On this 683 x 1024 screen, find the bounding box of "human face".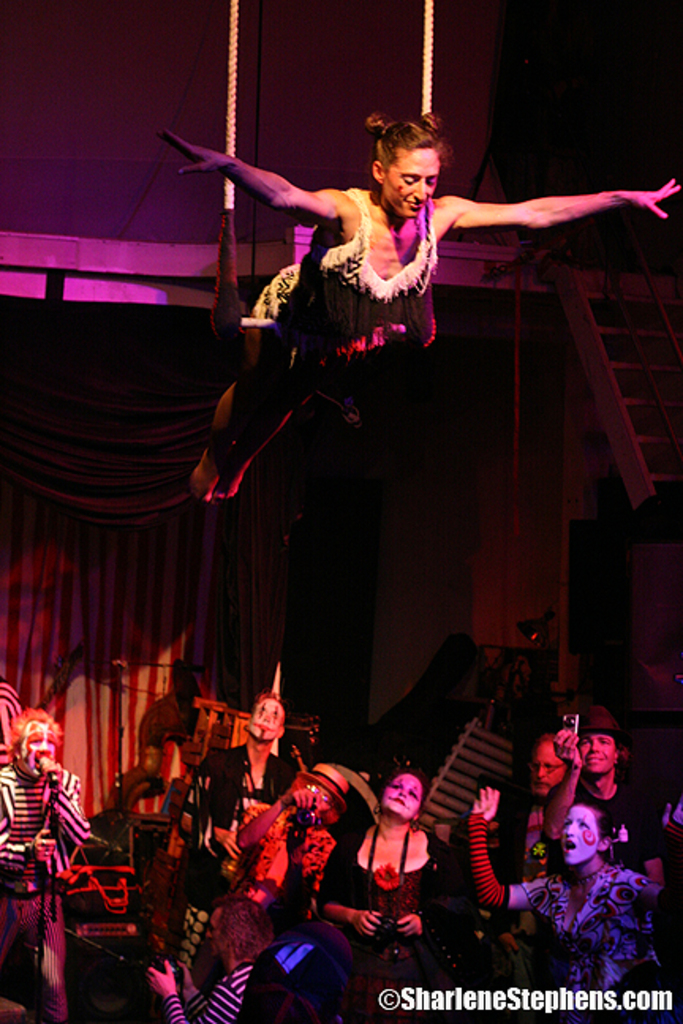
Bounding box: 206/905/228/953.
